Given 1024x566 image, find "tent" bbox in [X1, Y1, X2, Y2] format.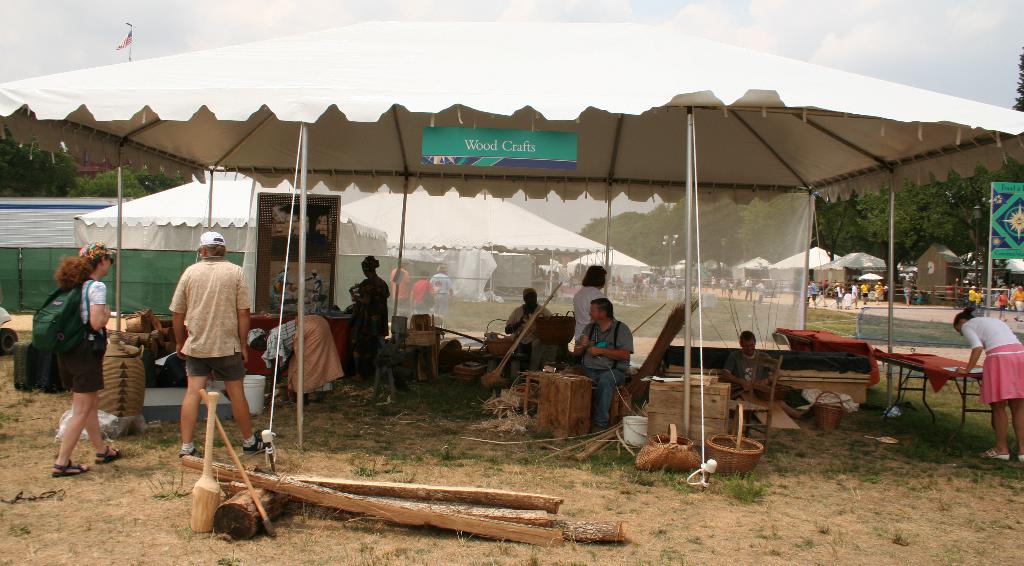
[0, 25, 1023, 495].
